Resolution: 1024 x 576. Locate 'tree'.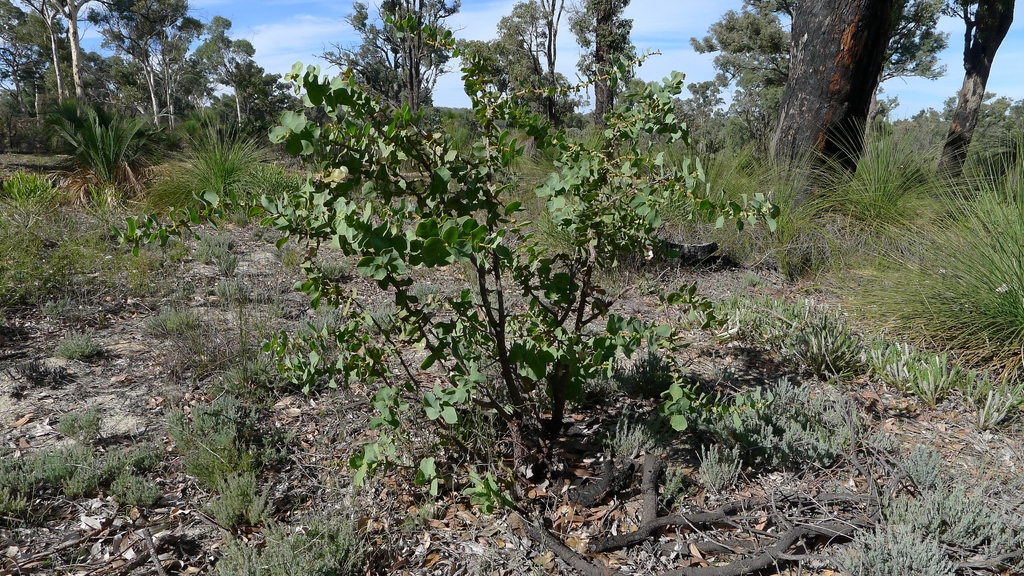
676,0,960,141.
